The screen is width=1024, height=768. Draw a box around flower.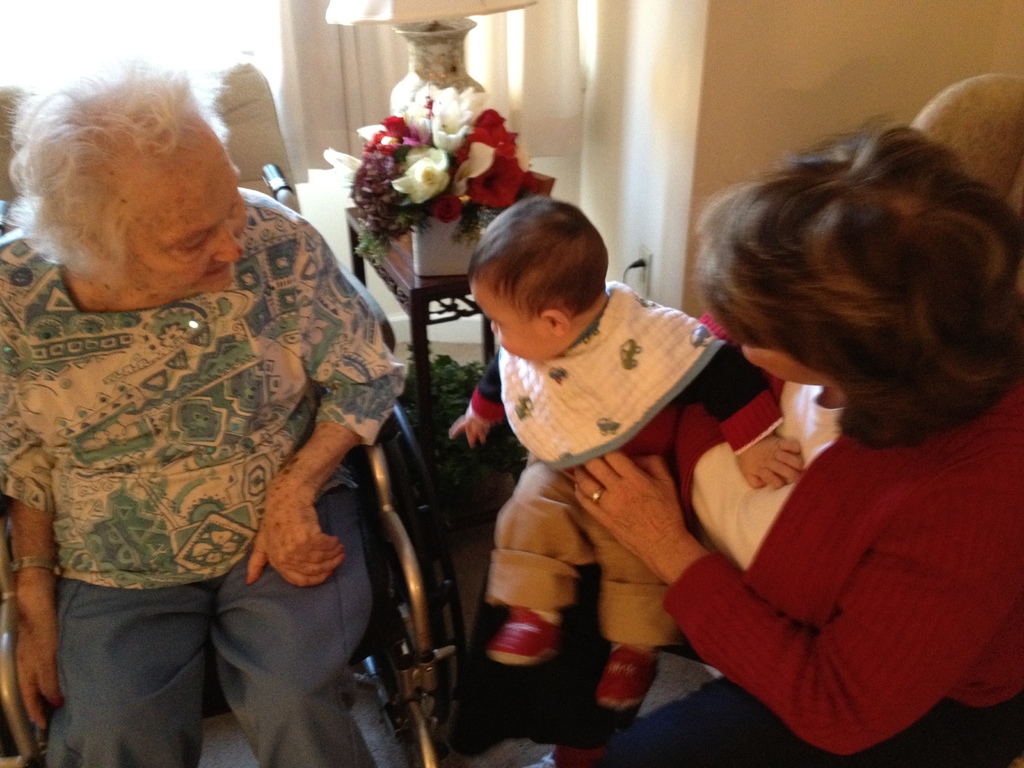
[381,152,450,198].
